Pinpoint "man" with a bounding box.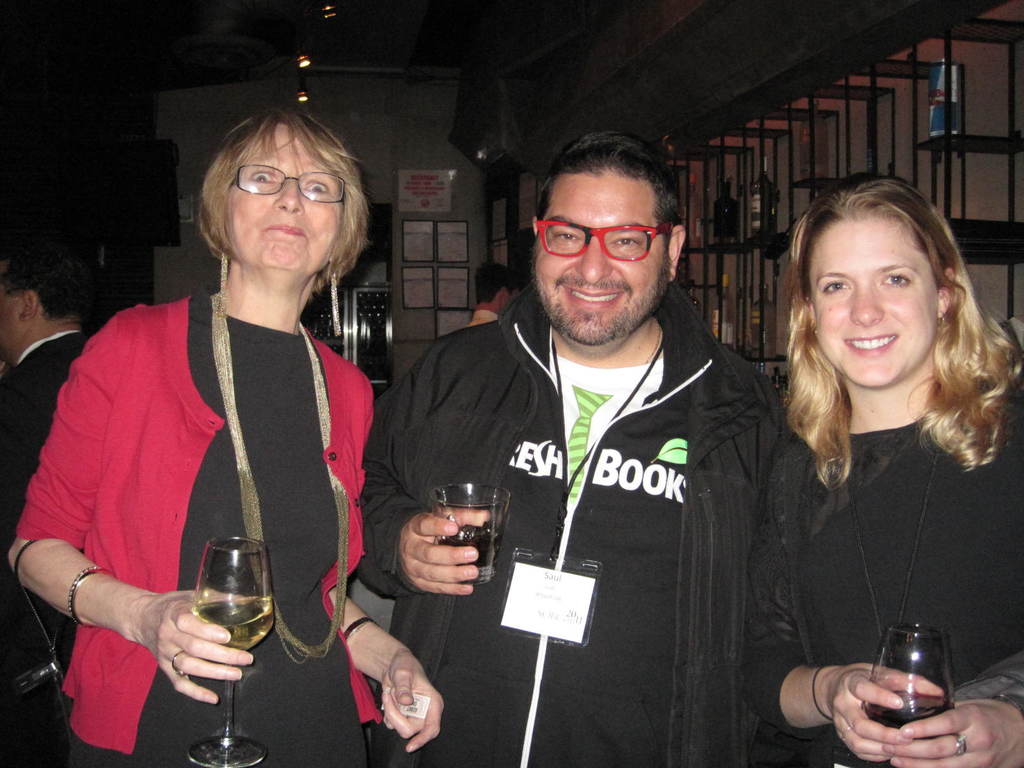
box(0, 250, 97, 766).
